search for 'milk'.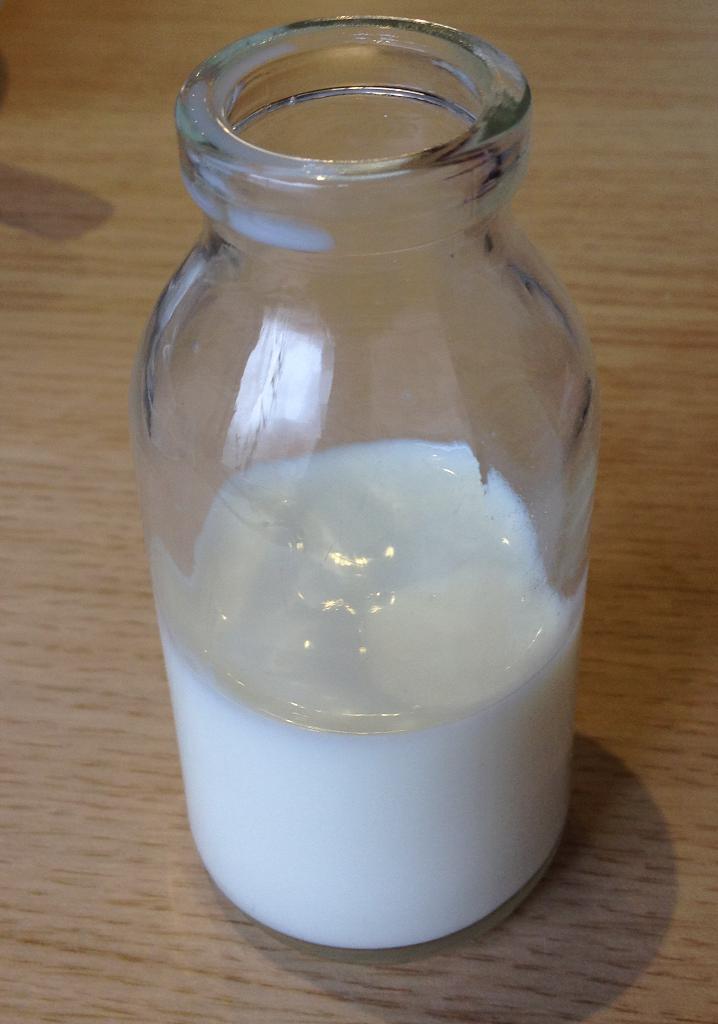
Found at locate(161, 438, 580, 948).
